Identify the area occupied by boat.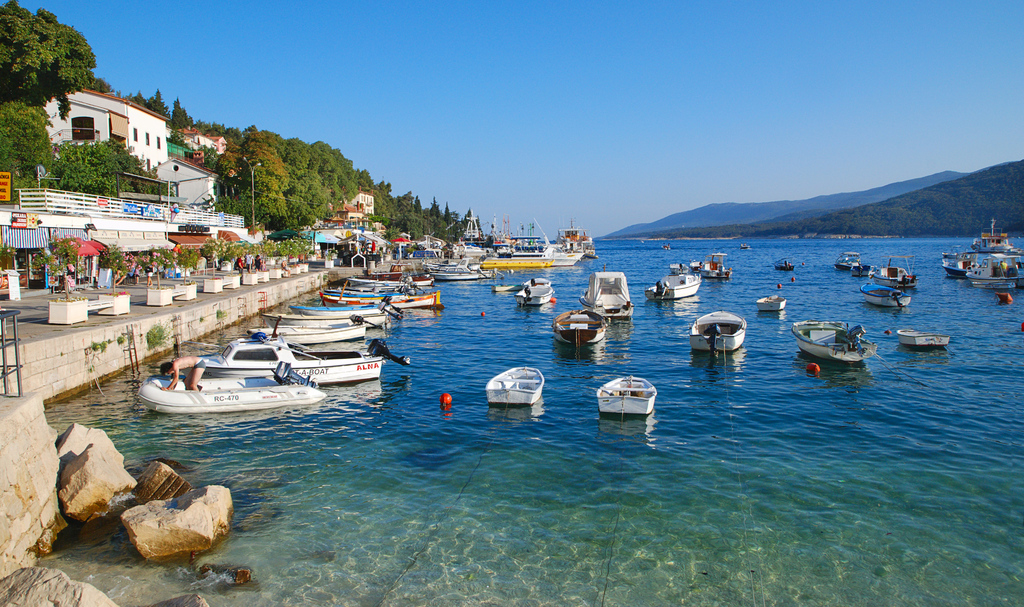
Area: <region>519, 271, 552, 307</region>.
